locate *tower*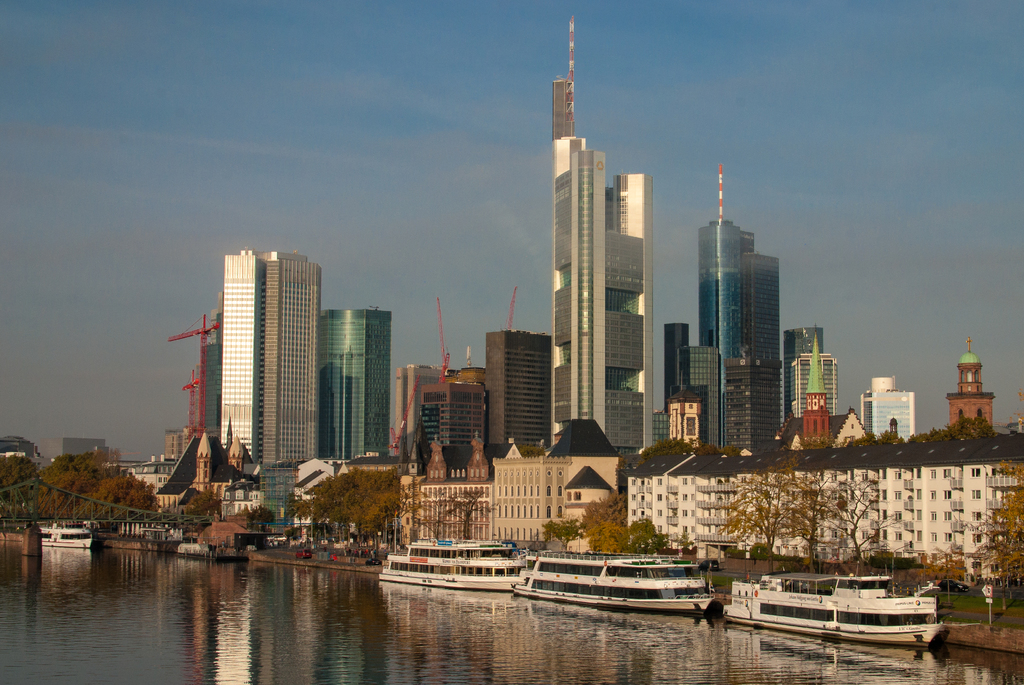
region(484, 330, 552, 451)
